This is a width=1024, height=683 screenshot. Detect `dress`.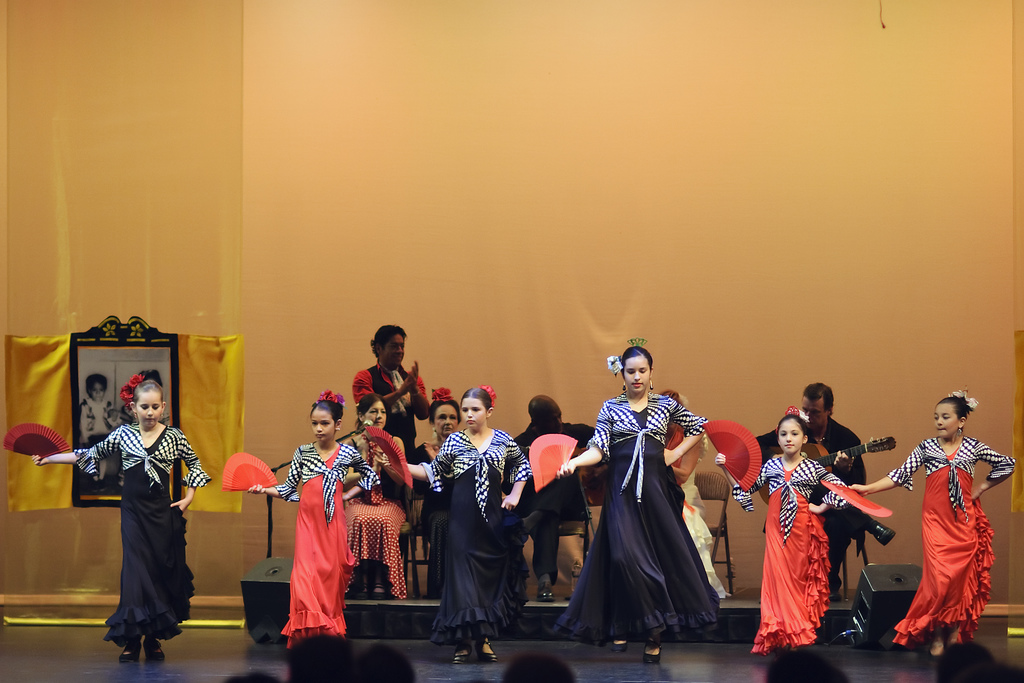
bbox(339, 441, 410, 599).
